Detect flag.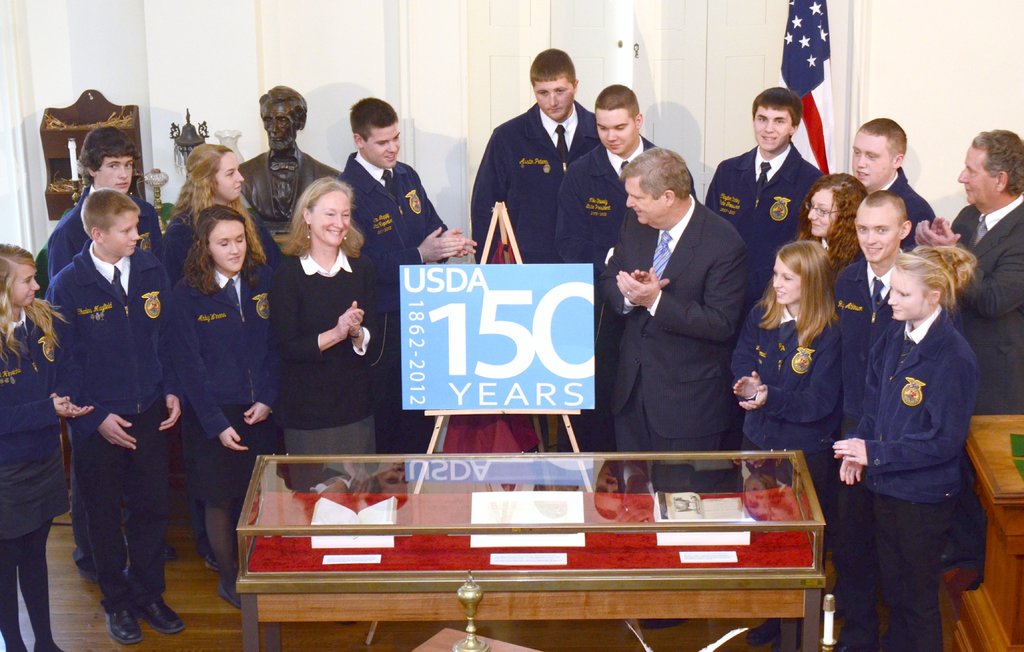
Detected at locate(775, 0, 836, 175).
